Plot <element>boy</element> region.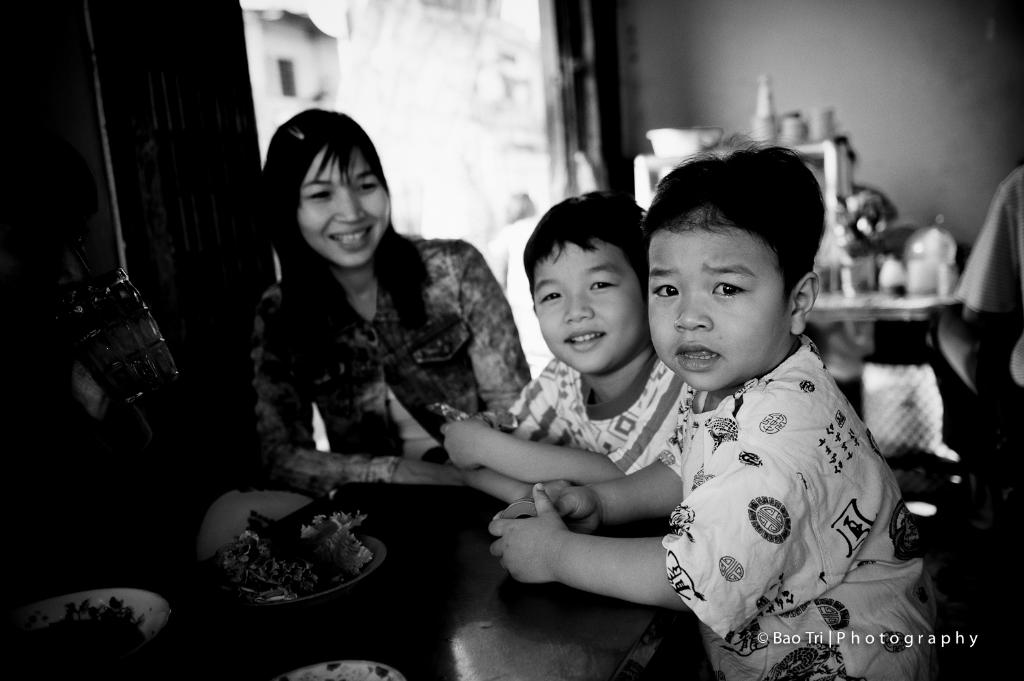
Plotted at x1=484, y1=140, x2=943, y2=680.
